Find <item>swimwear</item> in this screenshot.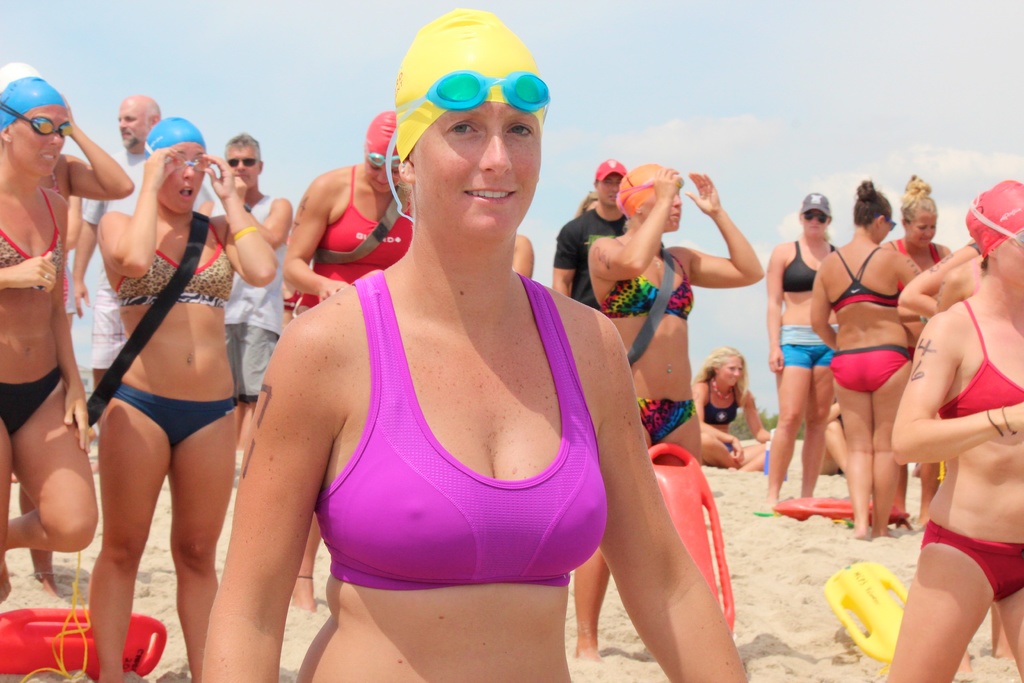
The bounding box for <item>swimwear</item> is region(0, 191, 79, 280).
